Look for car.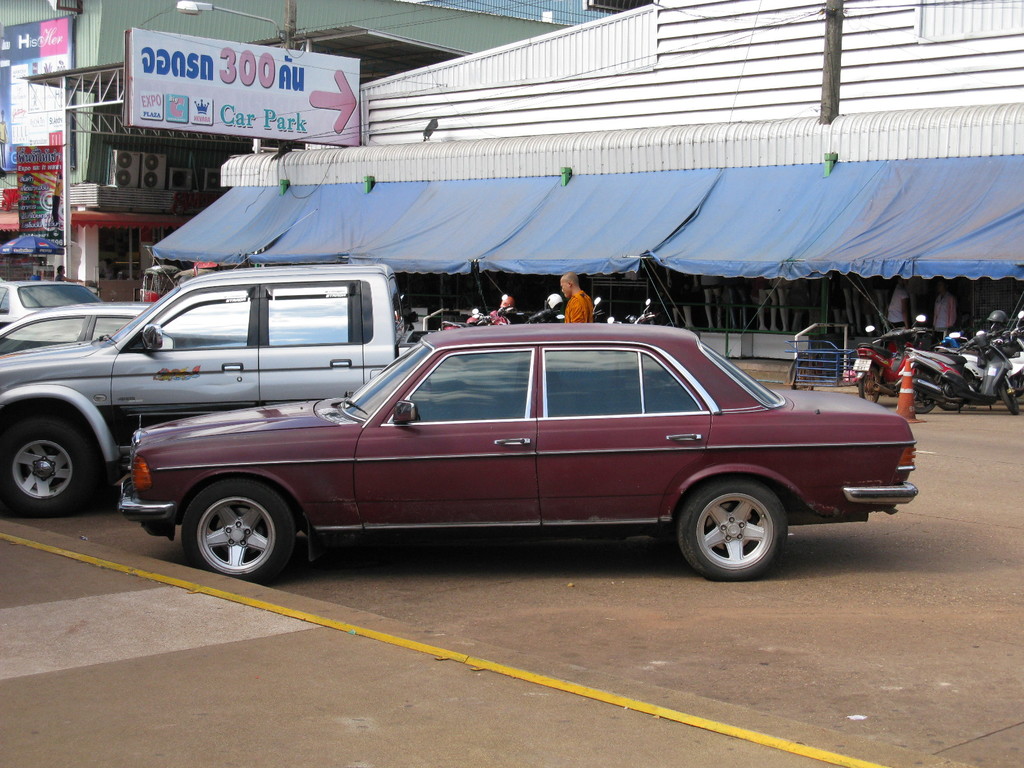
Found: l=119, t=324, r=919, b=587.
